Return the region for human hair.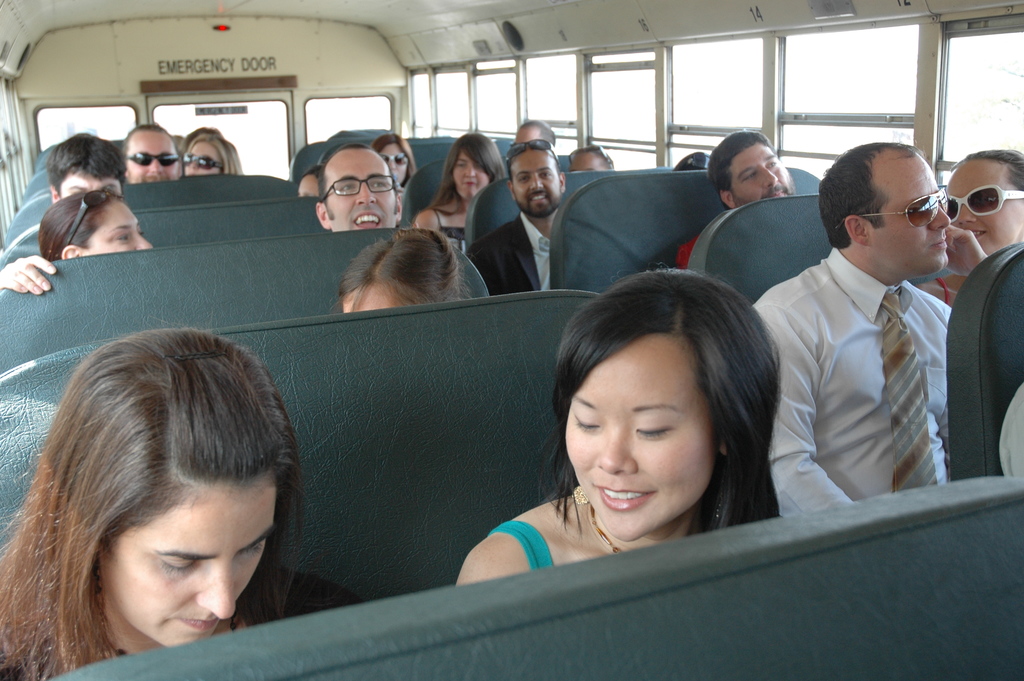
select_region(519, 120, 561, 145).
